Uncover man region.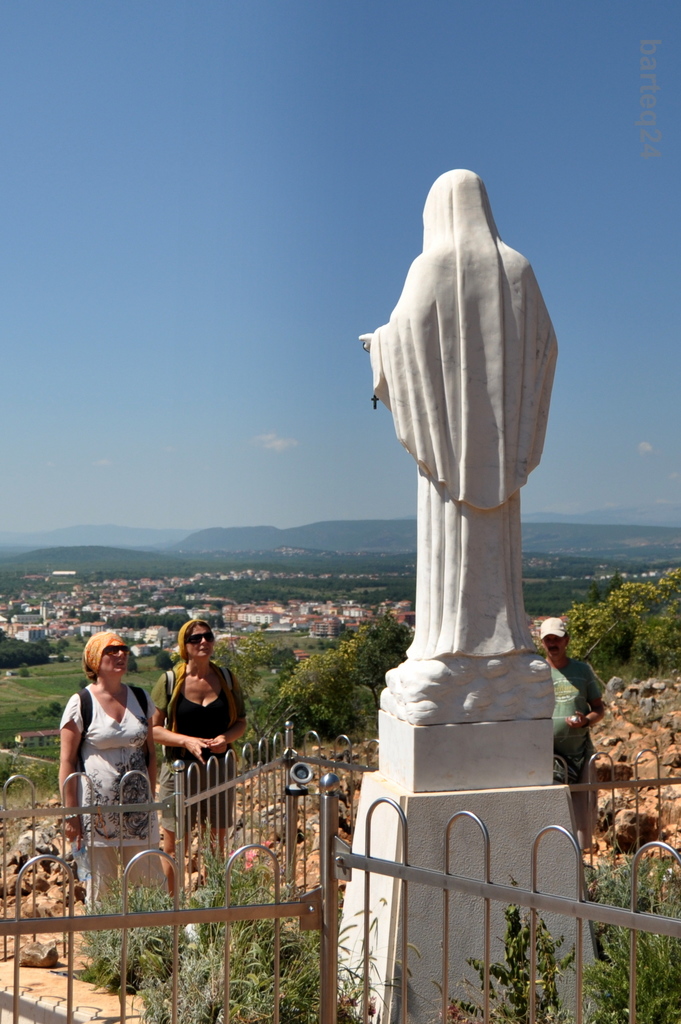
Uncovered: {"x1": 541, "y1": 615, "x2": 608, "y2": 859}.
